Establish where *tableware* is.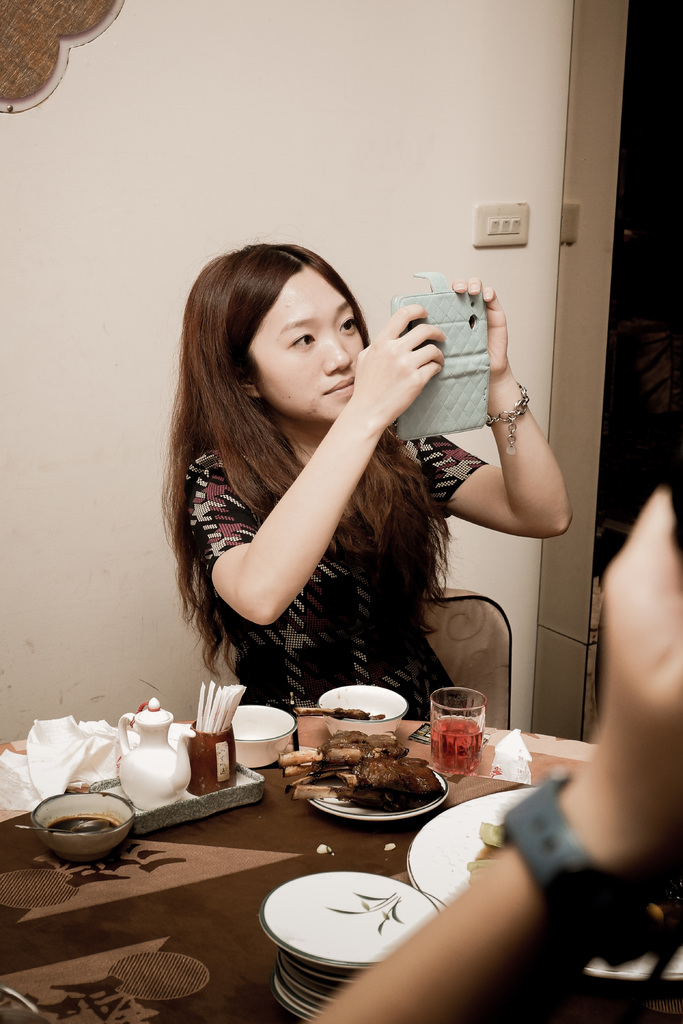
Established at 113,693,197,810.
